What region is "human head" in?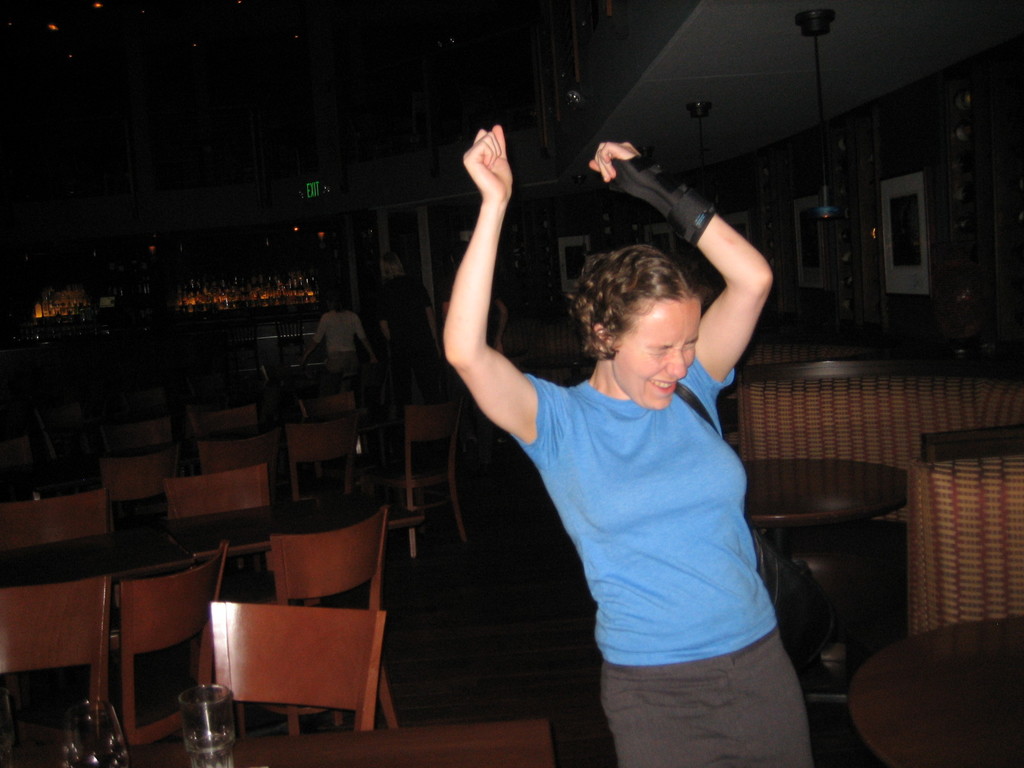
326:292:348:315.
